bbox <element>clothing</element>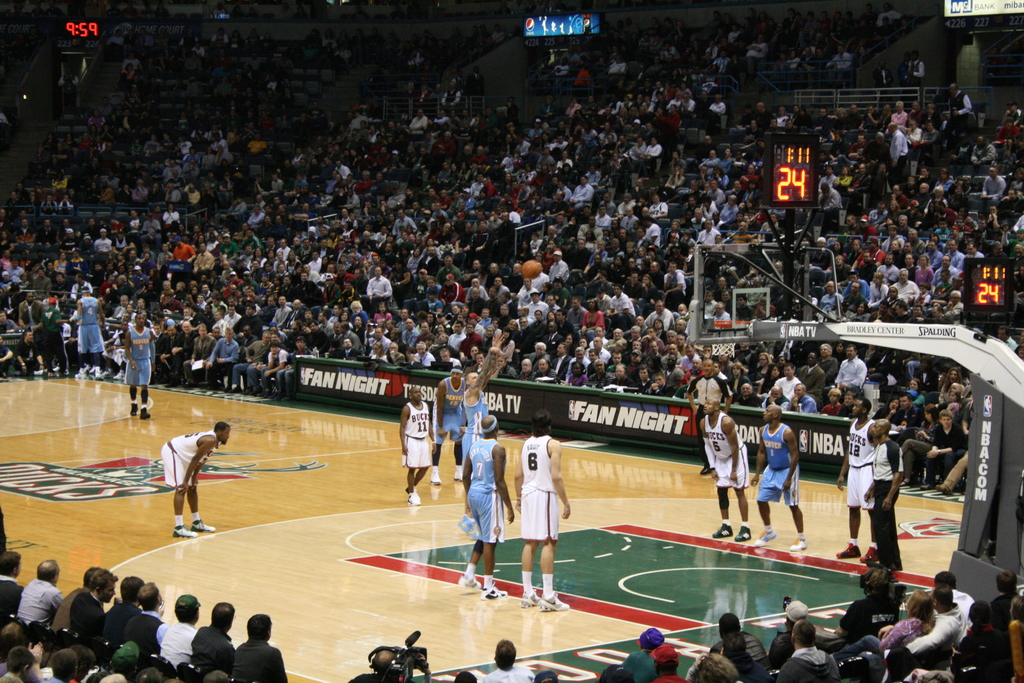
left=301, top=258, right=319, bottom=277
